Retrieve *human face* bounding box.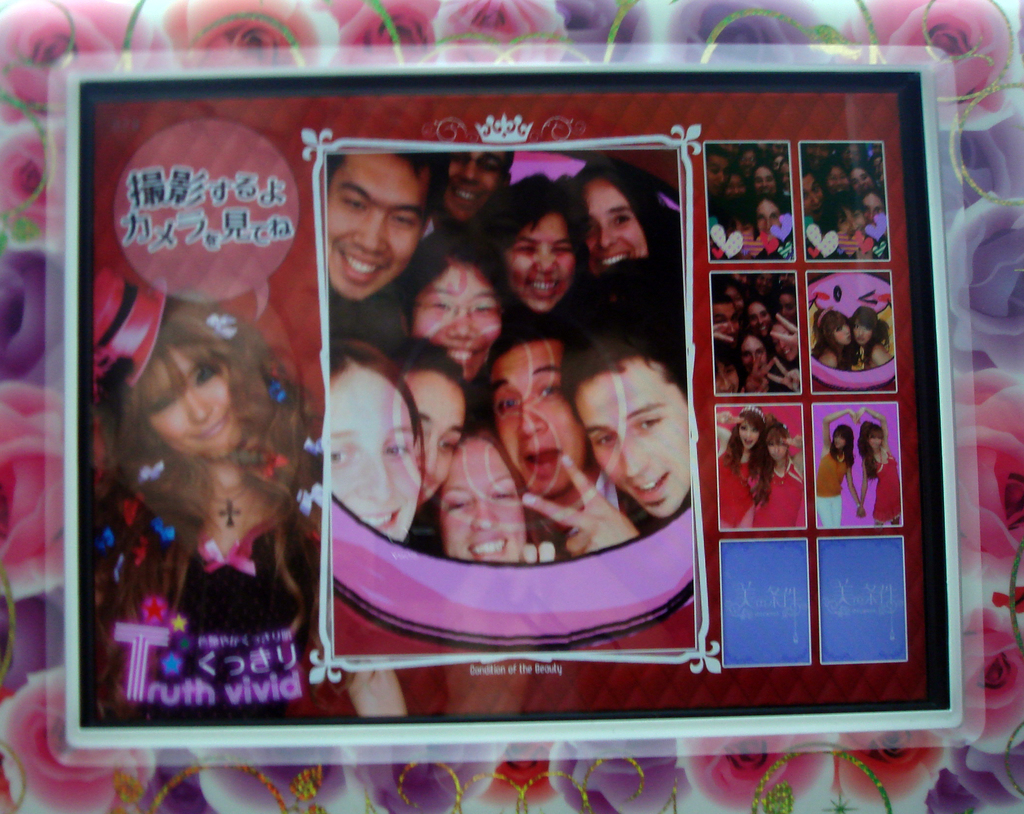
Bounding box: locate(410, 275, 499, 375).
